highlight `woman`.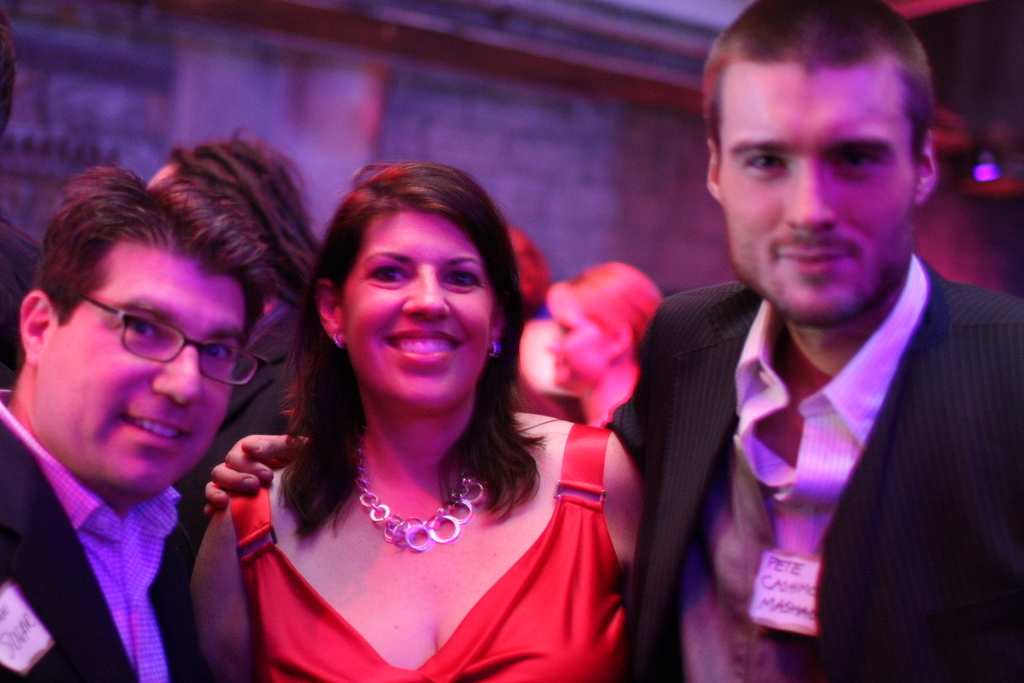
Highlighted region: left=194, top=162, right=617, bottom=682.
